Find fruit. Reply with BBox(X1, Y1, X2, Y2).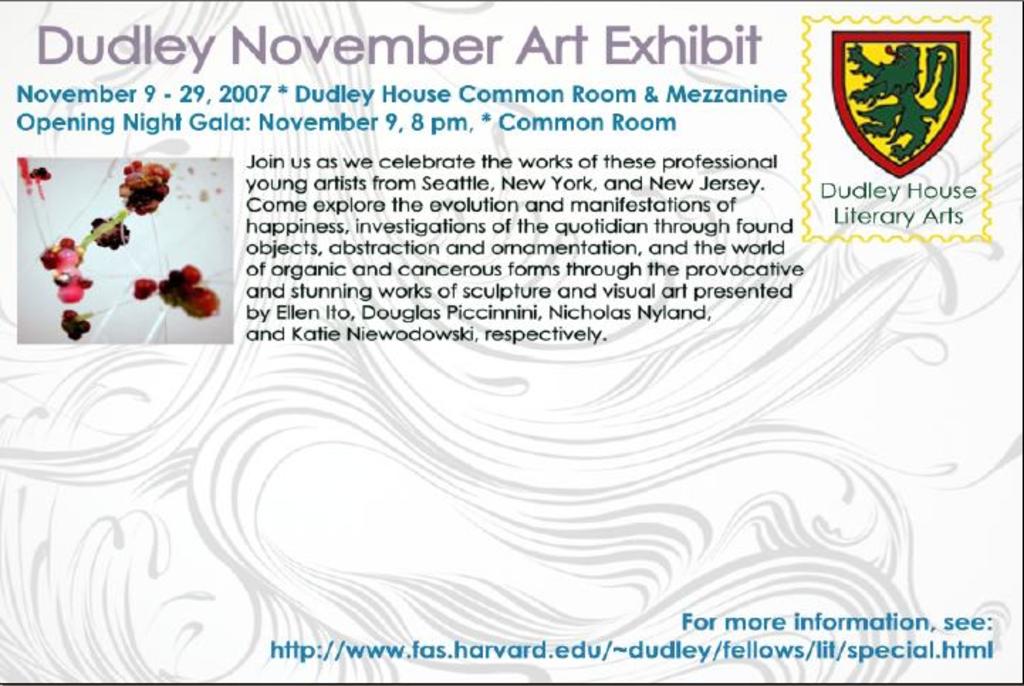
BBox(24, 160, 51, 189).
